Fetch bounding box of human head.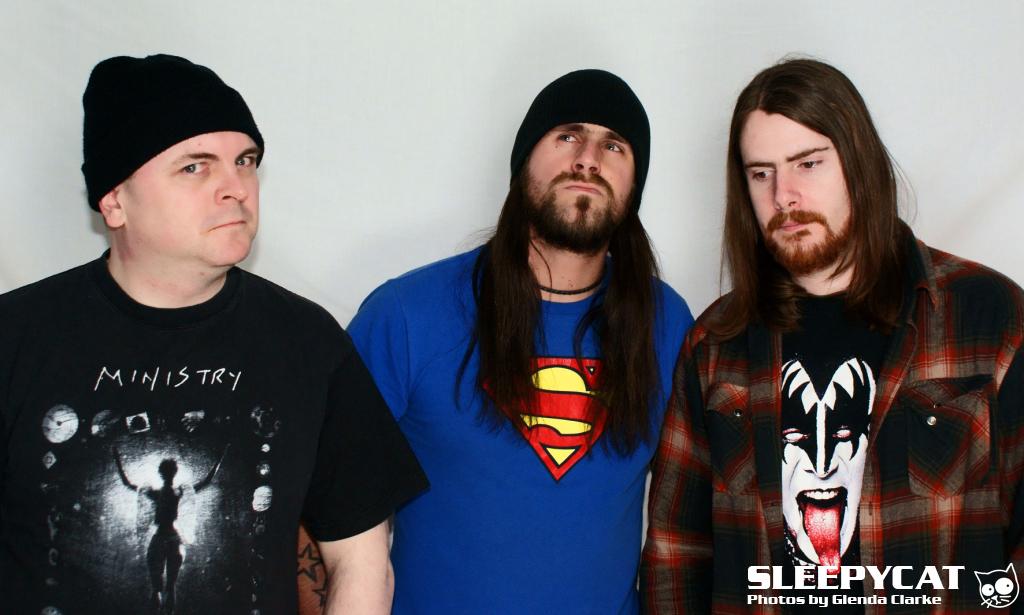
Bbox: 724,57,882,279.
